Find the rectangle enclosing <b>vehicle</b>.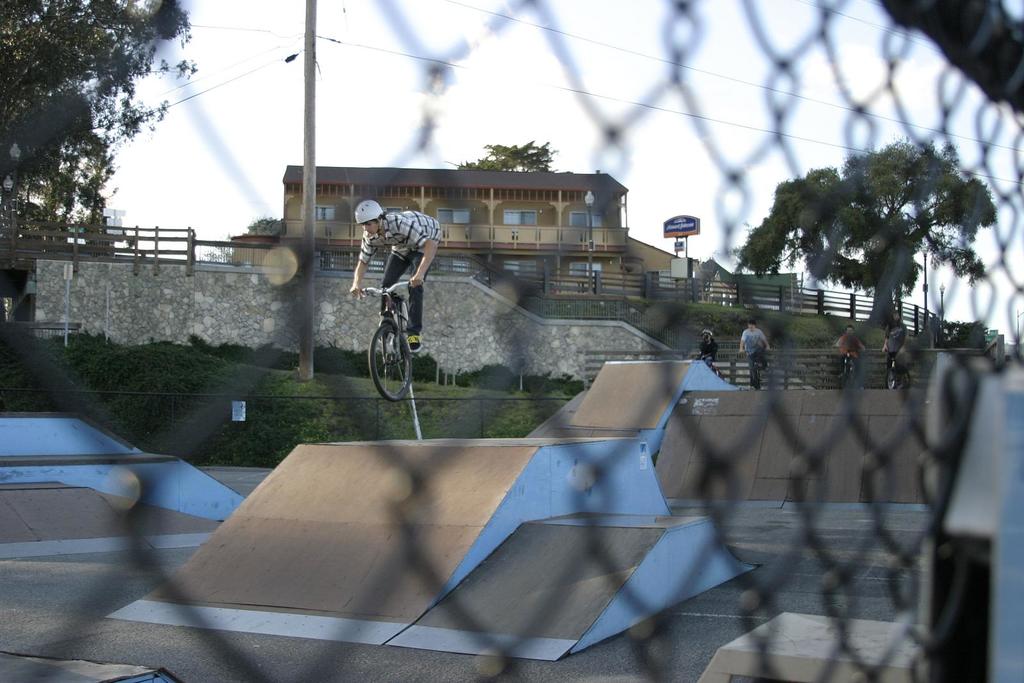
<box>843,348,863,383</box>.
